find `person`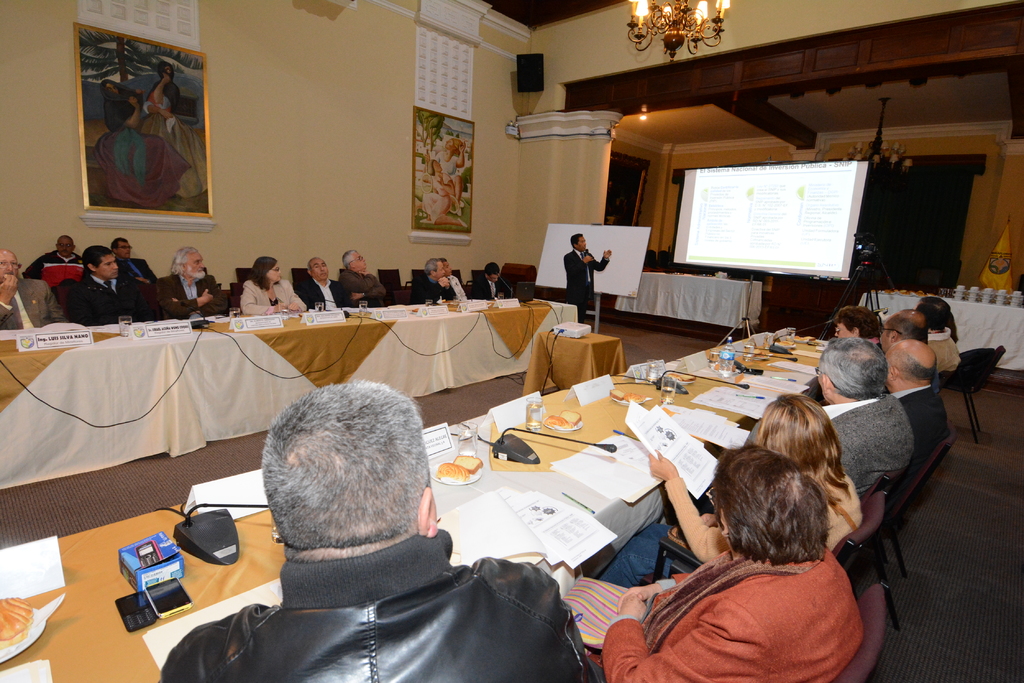
<bbox>26, 234, 81, 276</bbox>
